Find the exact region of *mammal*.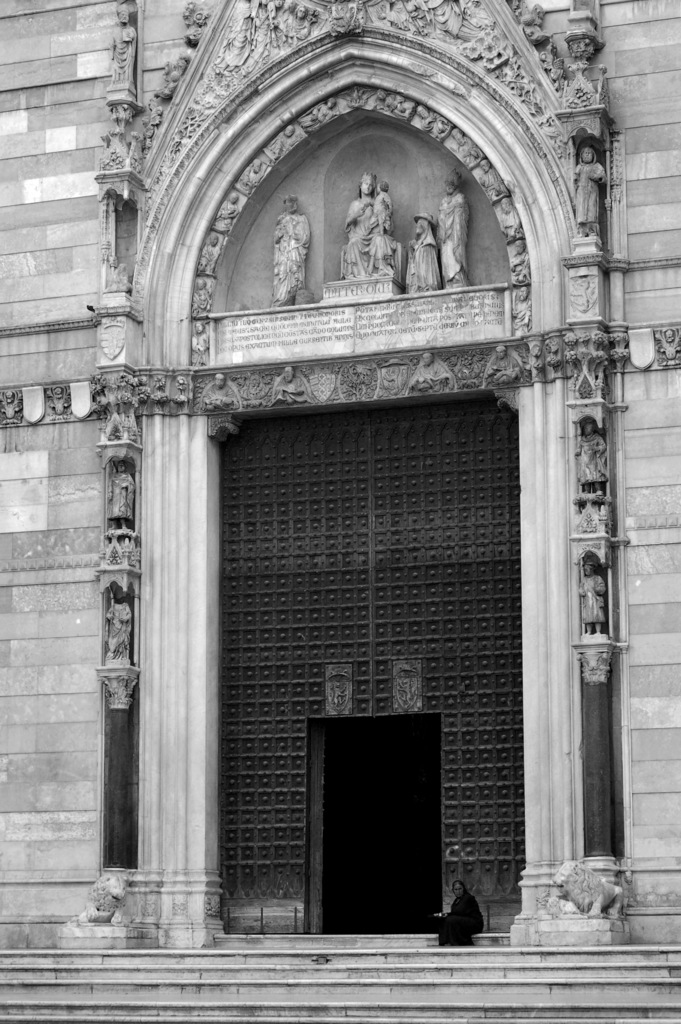
Exact region: (108, 464, 137, 532).
